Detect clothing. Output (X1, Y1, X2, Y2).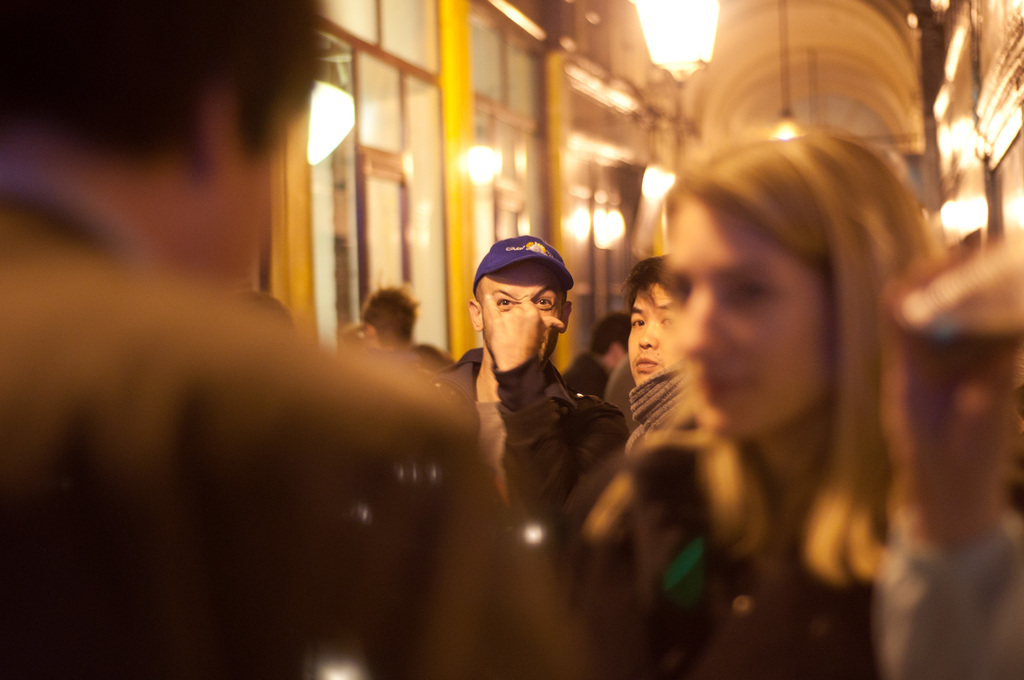
(619, 358, 692, 439).
